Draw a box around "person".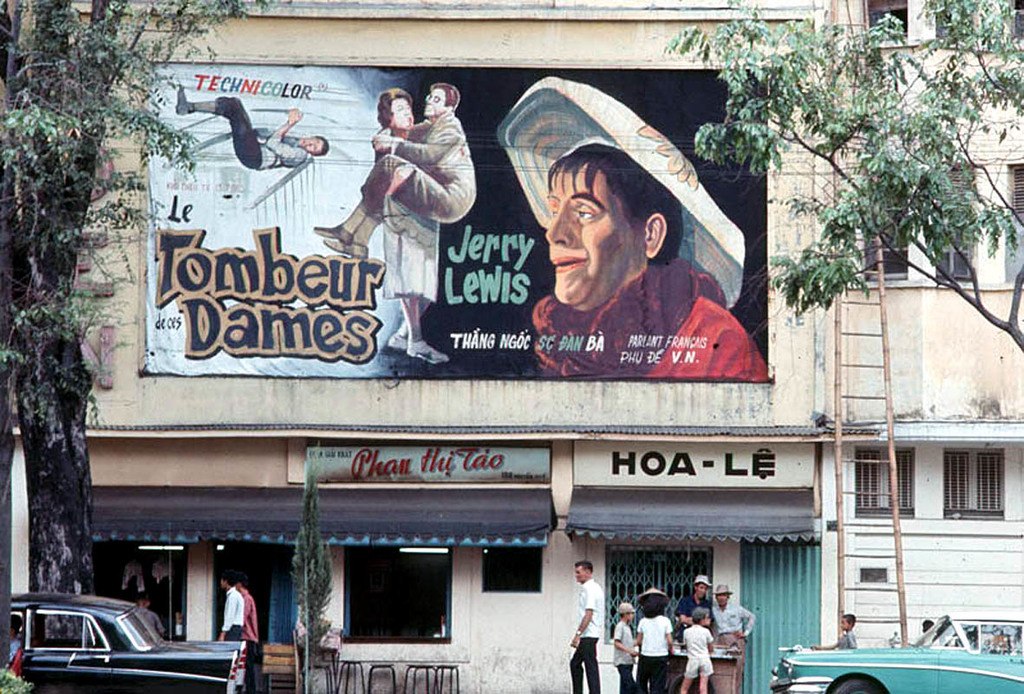
675,575,713,642.
